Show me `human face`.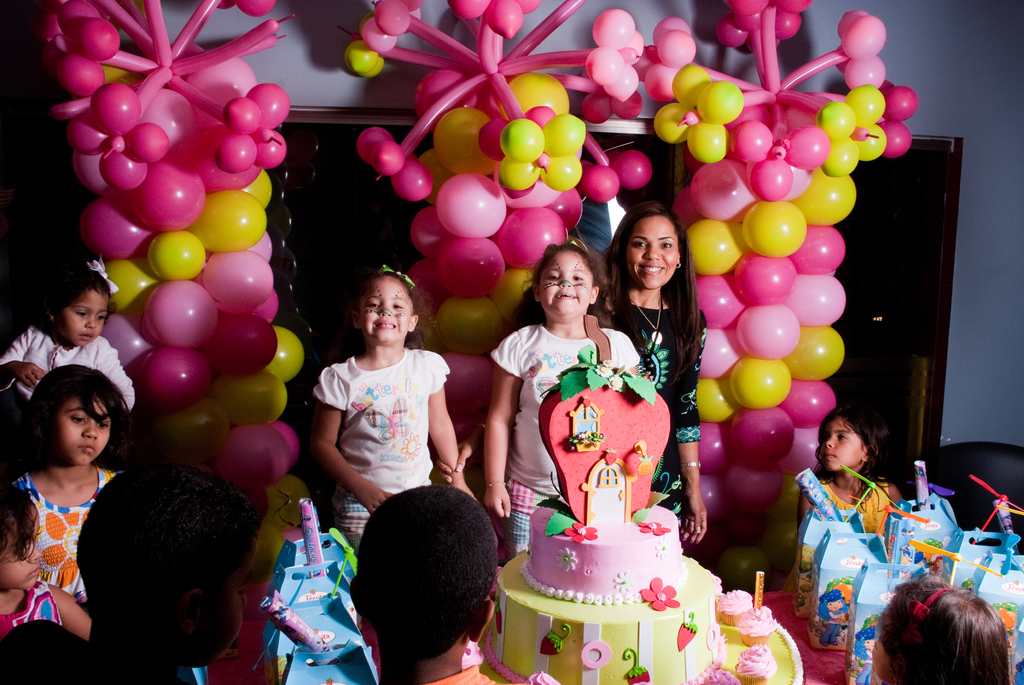
`human face` is here: l=620, t=219, r=681, b=295.
